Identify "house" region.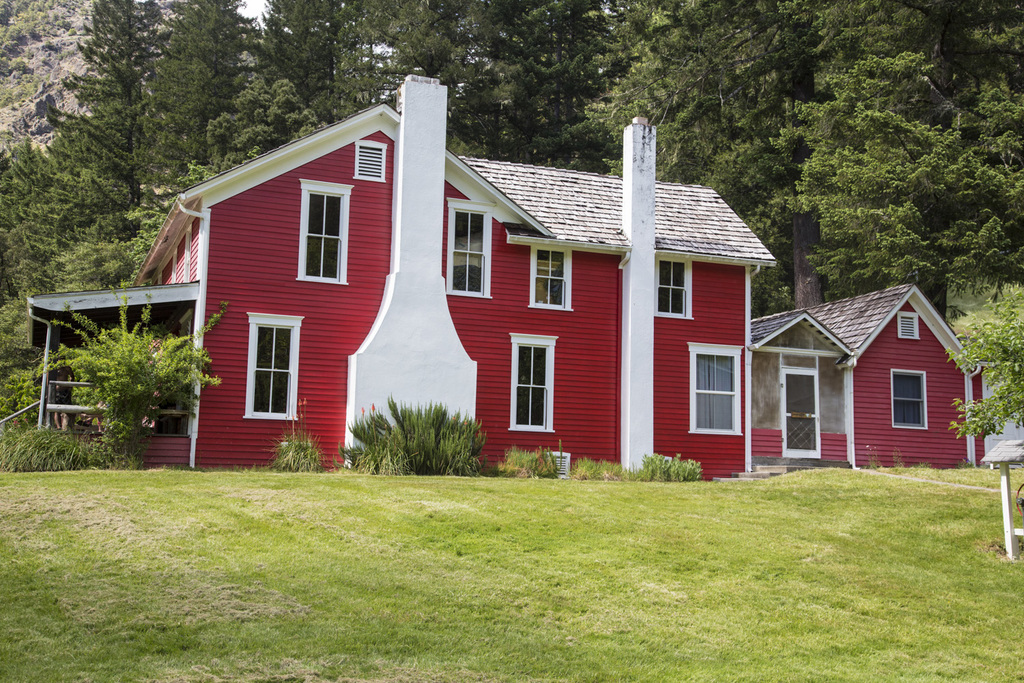
Region: [752,273,999,461].
